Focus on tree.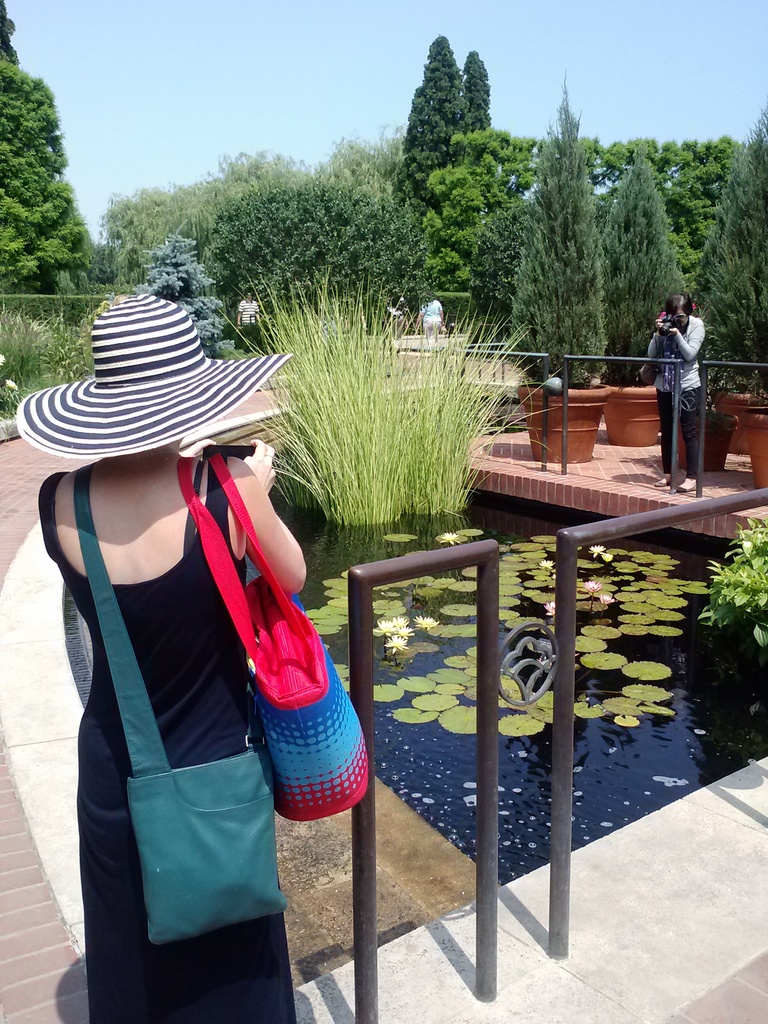
Focused at Rect(392, 36, 470, 207).
